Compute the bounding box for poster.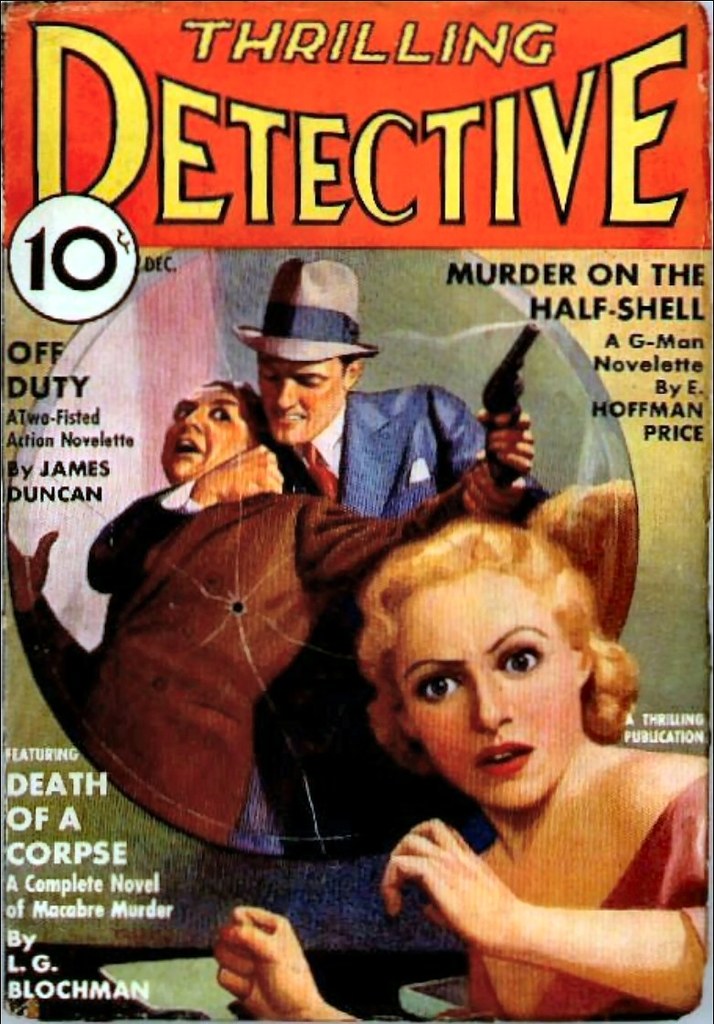
0:0:713:1019.
